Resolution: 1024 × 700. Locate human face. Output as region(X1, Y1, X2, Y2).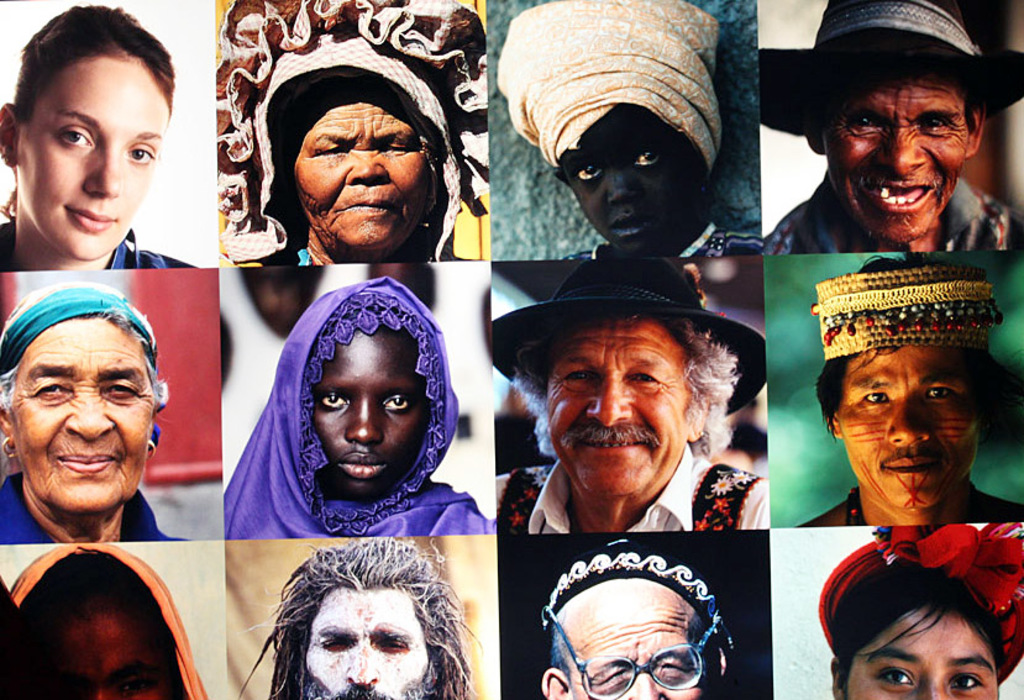
region(561, 110, 707, 259).
